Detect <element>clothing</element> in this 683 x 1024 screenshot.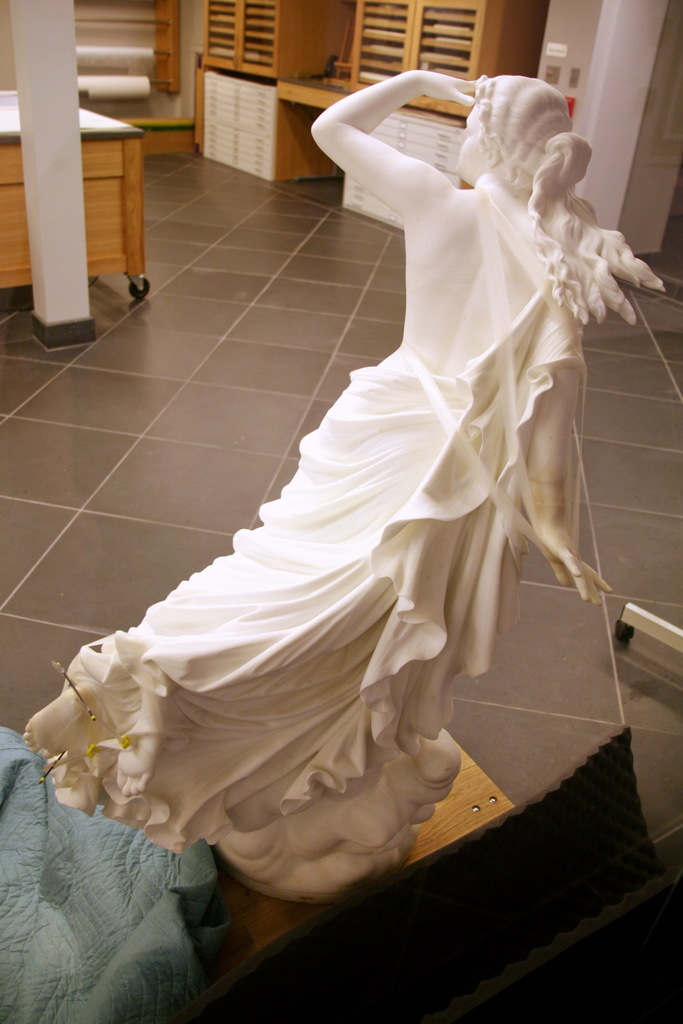
Detection: 86,183,641,851.
